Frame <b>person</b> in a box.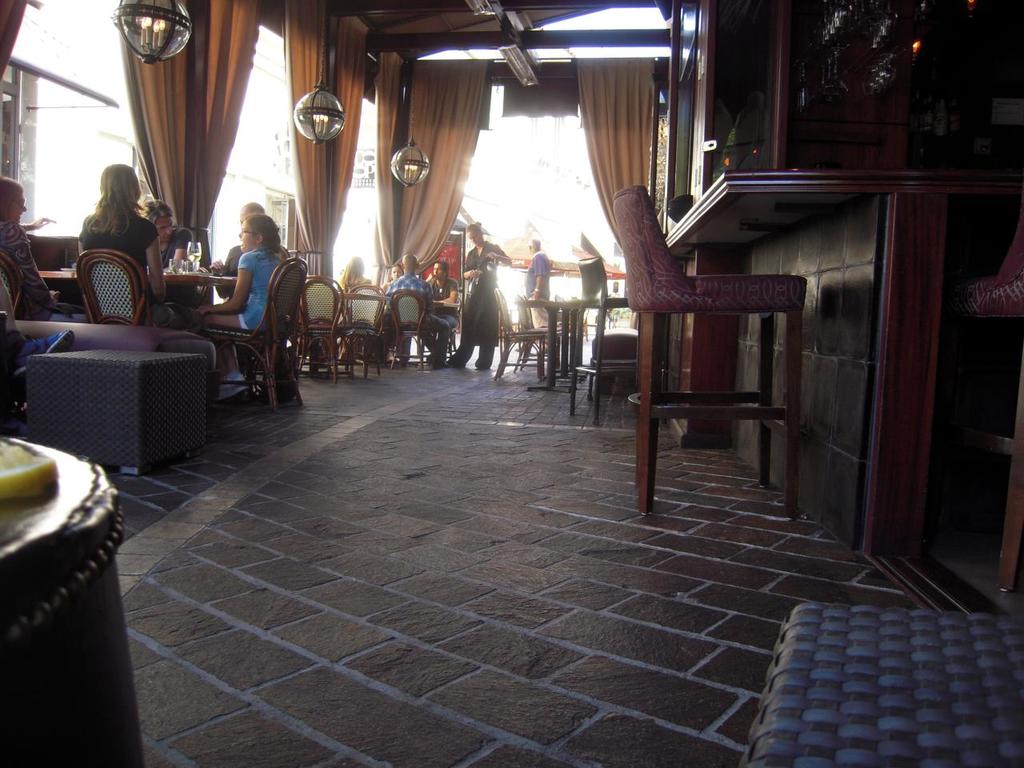
385, 248, 450, 372.
